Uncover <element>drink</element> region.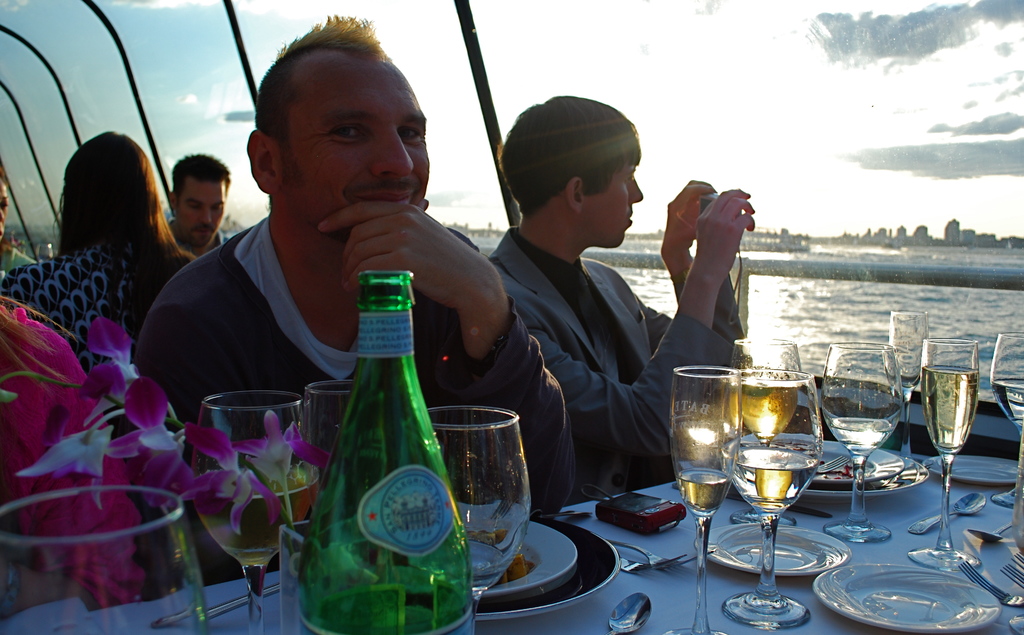
Uncovered: pyautogui.locateOnScreen(313, 281, 455, 628).
